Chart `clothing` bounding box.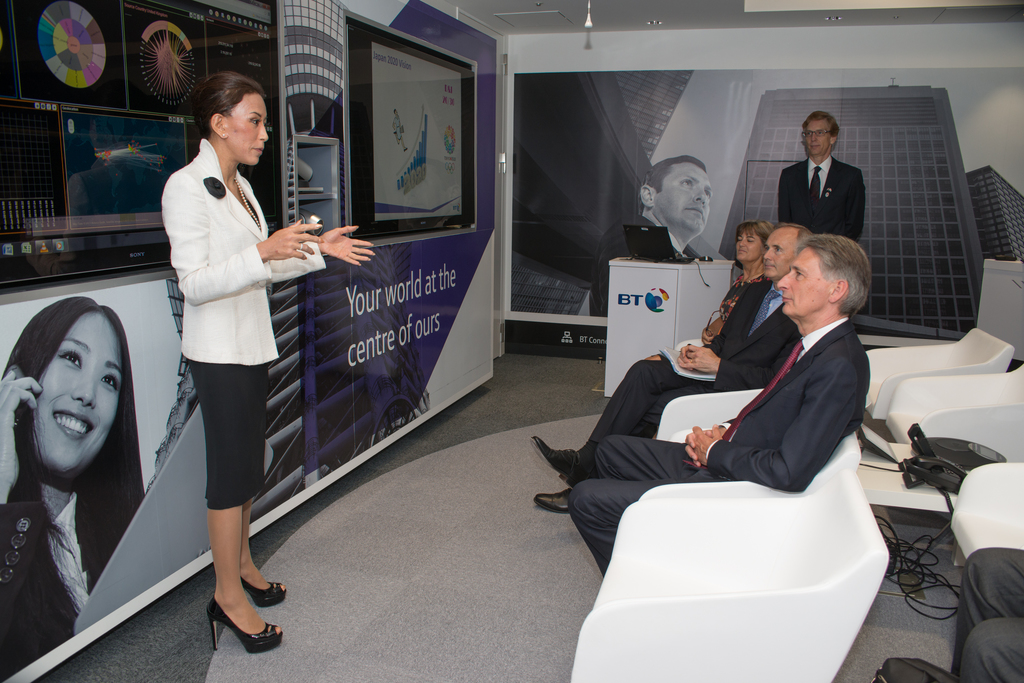
Charted: 588:278:804:440.
